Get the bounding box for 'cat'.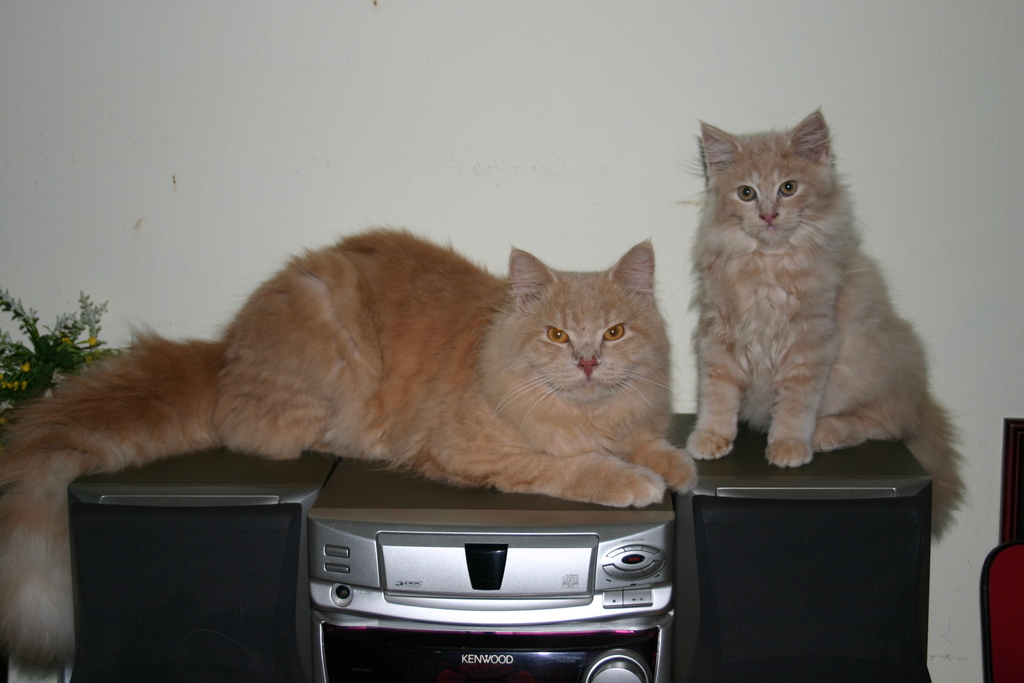
{"x1": 687, "y1": 107, "x2": 974, "y2": 548}.
